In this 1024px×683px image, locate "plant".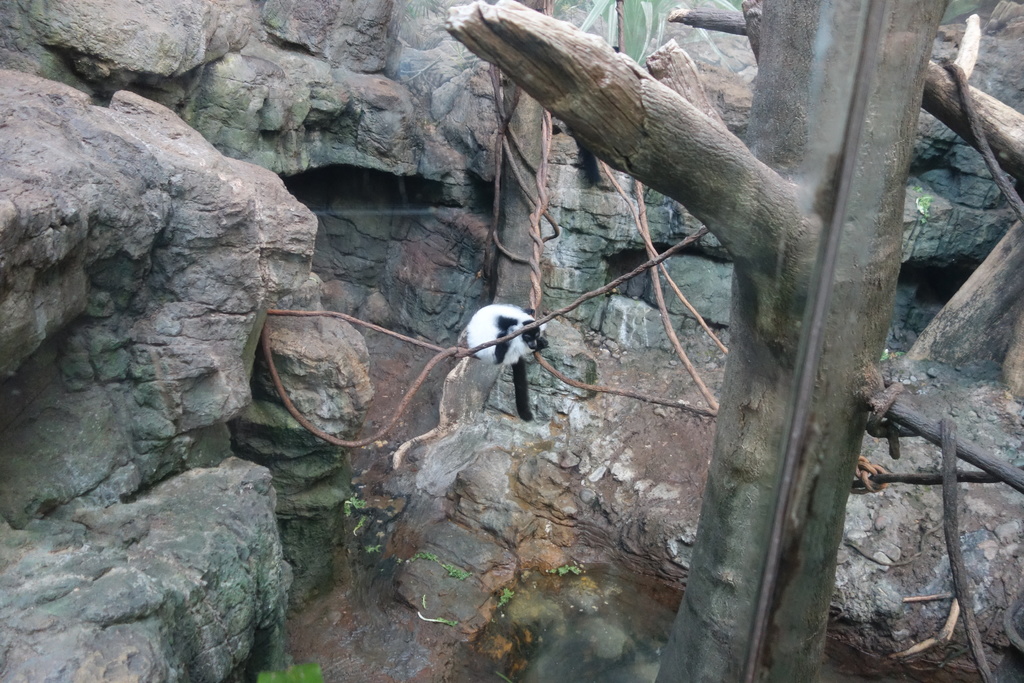
Bounding box: select_region(483, 584, 527, 621).
